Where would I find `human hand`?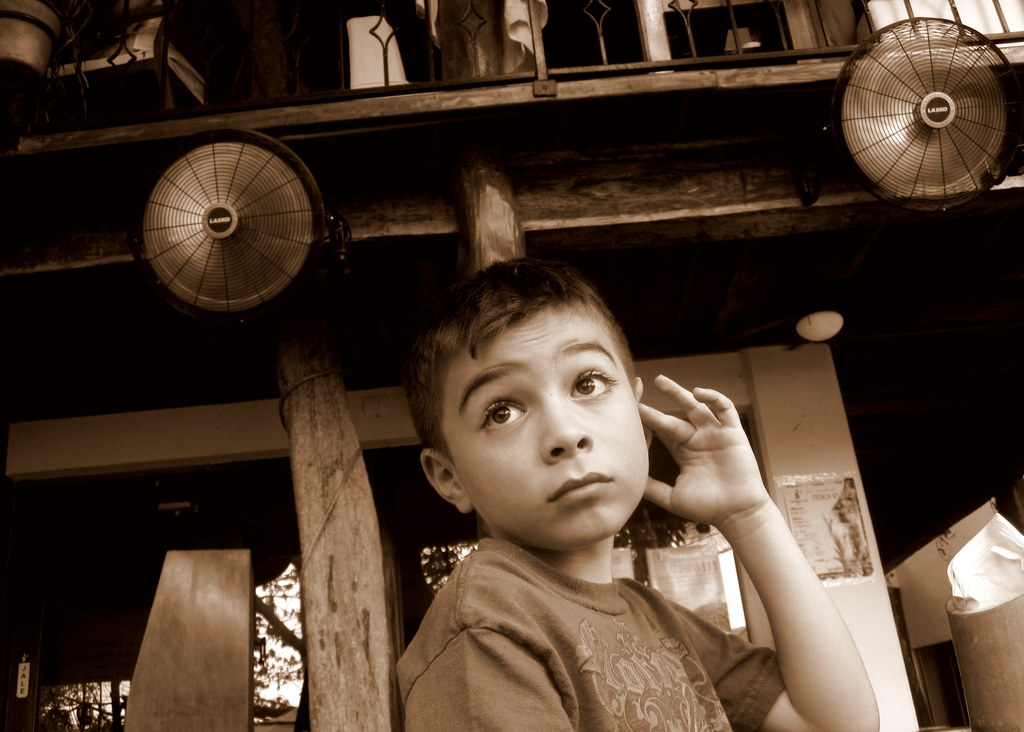
At (left=643, top=367, right=778, bottom=541).
